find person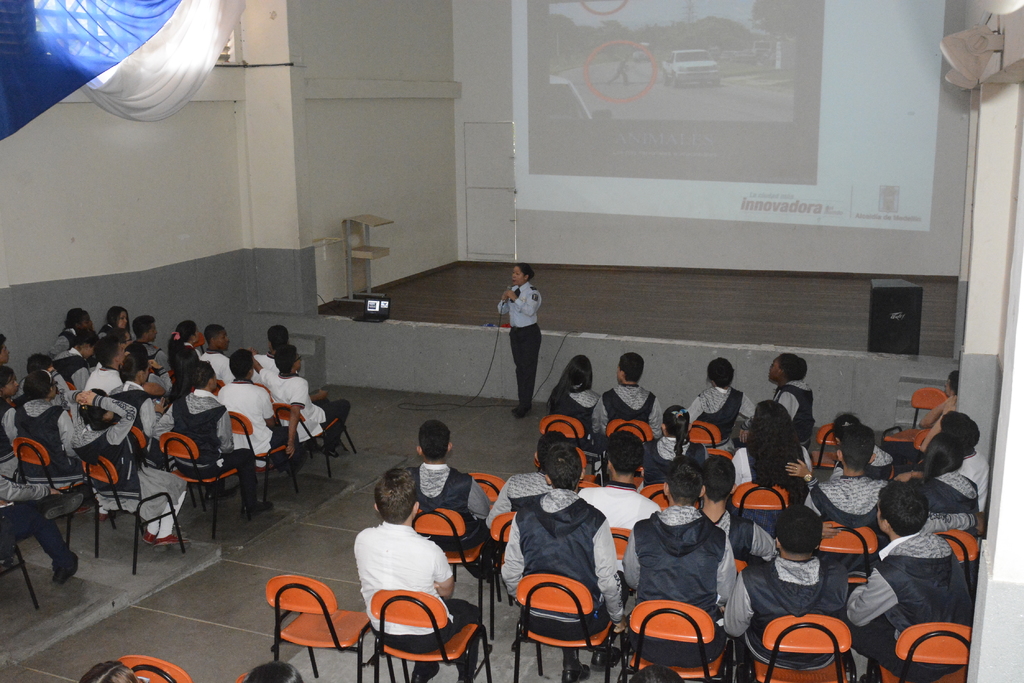
bbox=[879, 366, 960, 475]
